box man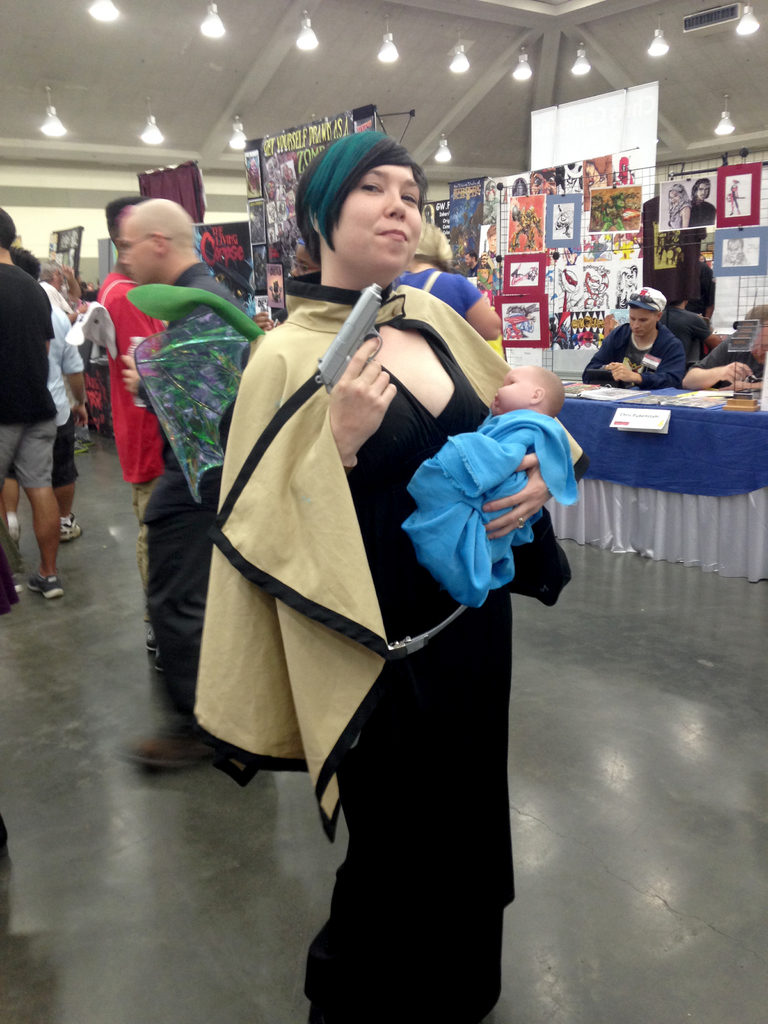
(left=590, top=273, right=740, bottom=378)
